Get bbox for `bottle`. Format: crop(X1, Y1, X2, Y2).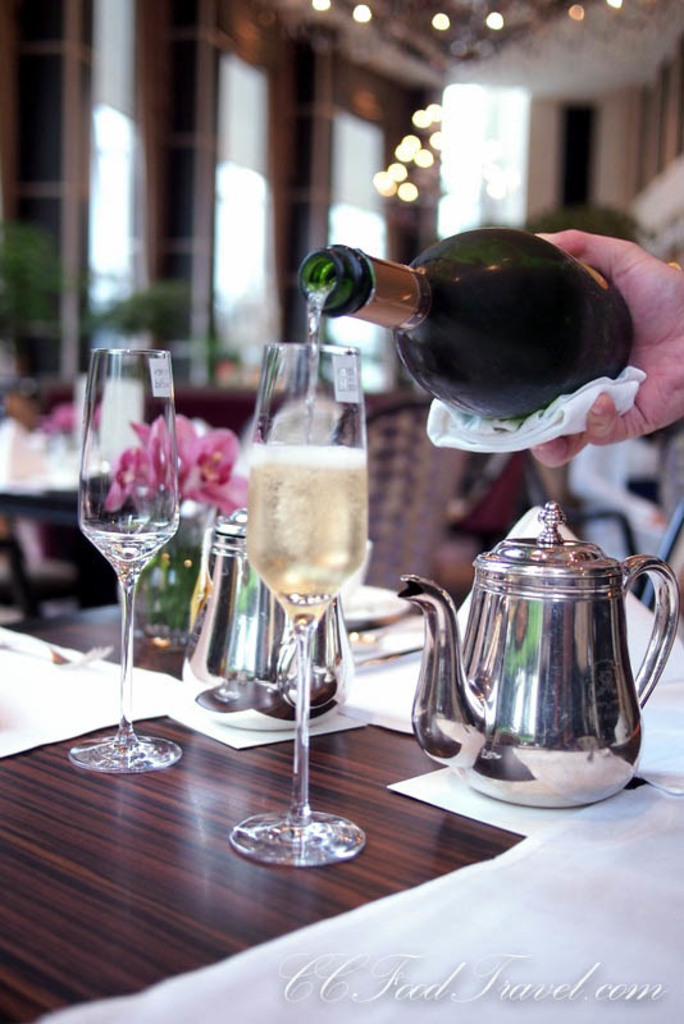
crop(301, 225, 637, 422).
